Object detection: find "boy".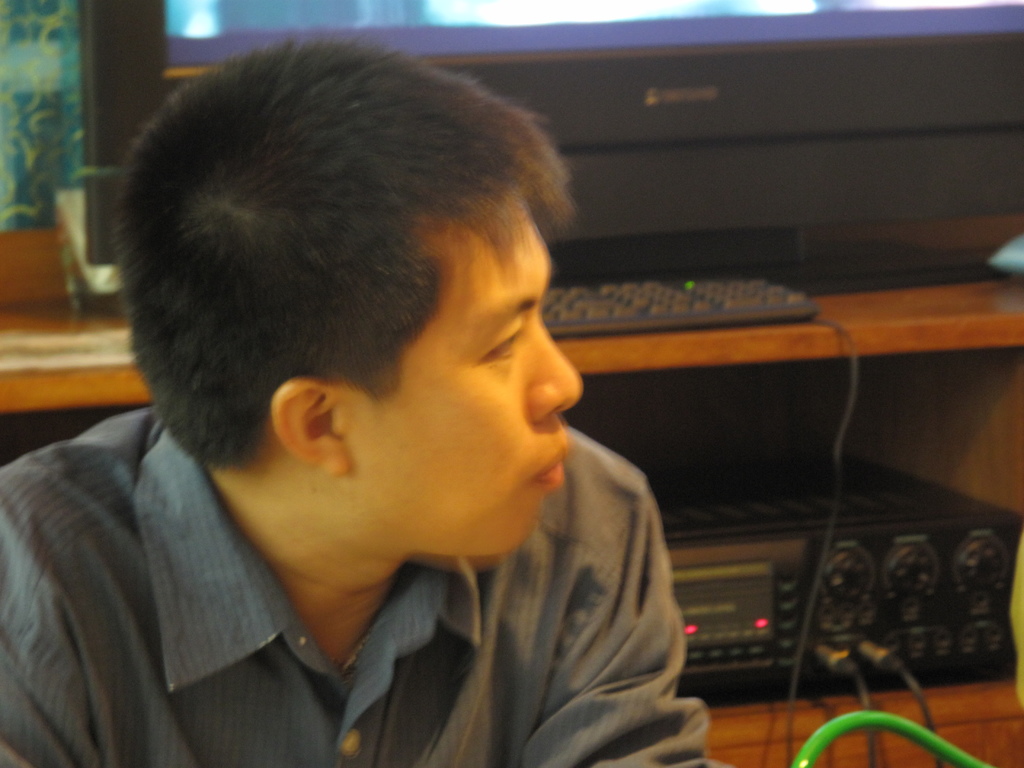
{"left": 0, "top": 35, "right": 723, "bottom": 767}.
